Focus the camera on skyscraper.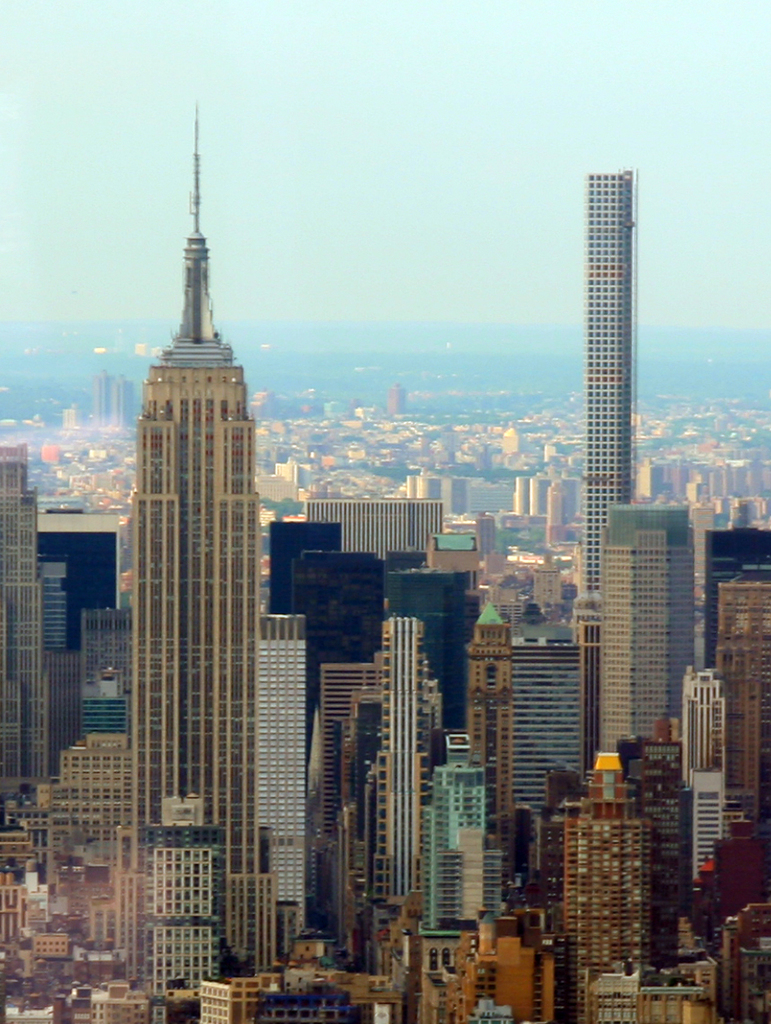
Focus region: 411/731/506/943.
